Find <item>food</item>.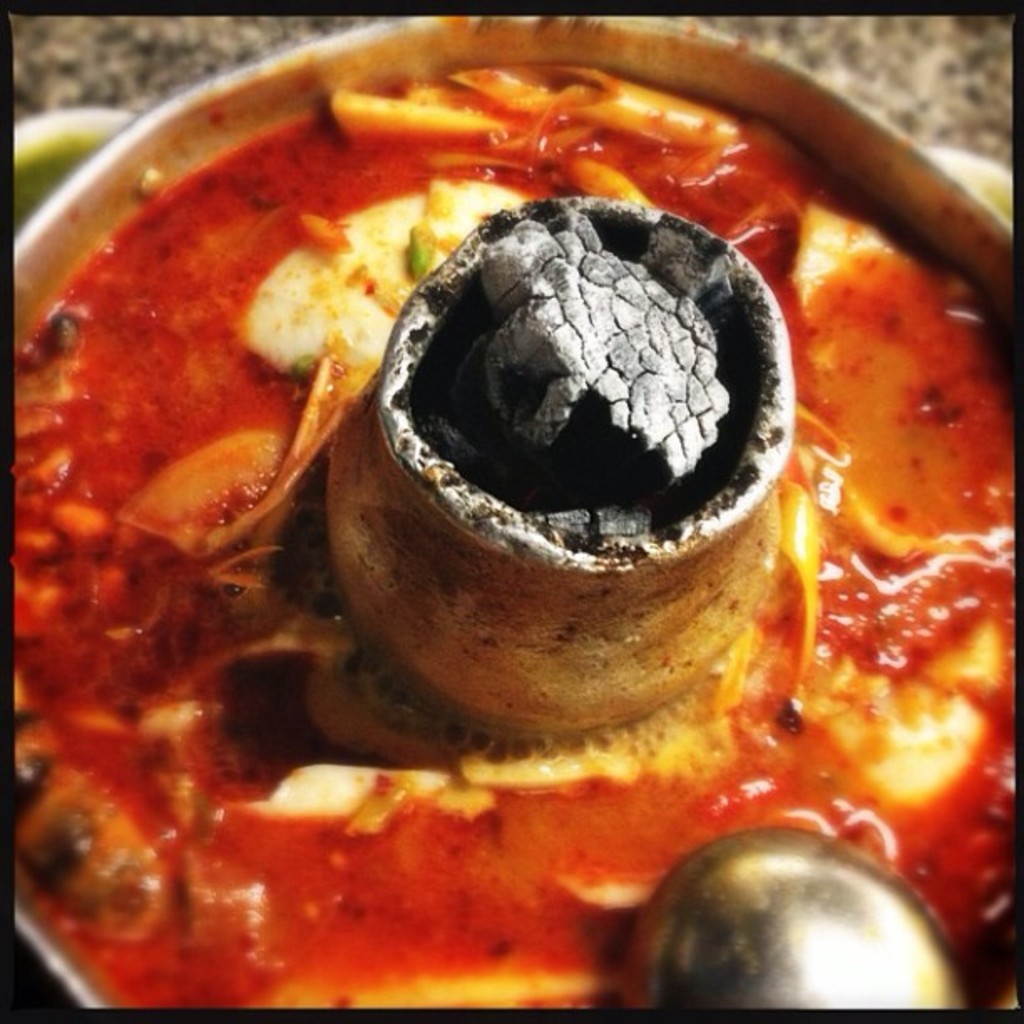
detection(7, 72, 1014, 1017).
